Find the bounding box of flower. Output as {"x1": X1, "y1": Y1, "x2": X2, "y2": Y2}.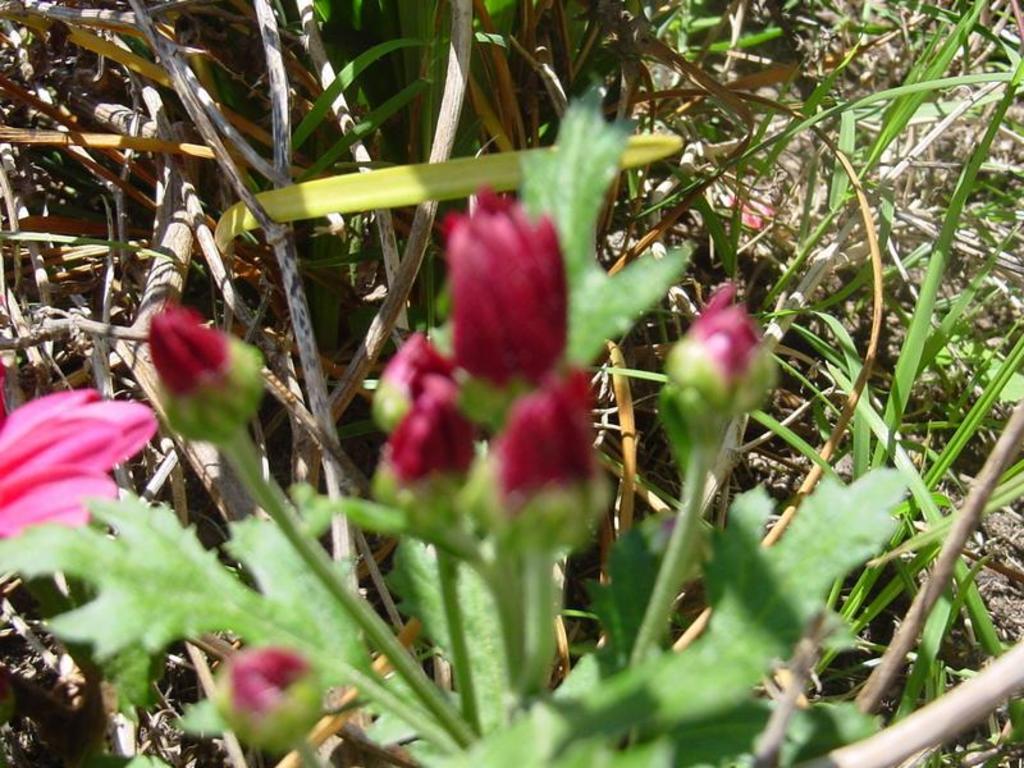
{"x1": 667, "y1": 298, "x2": 783, "y2": 438}.
